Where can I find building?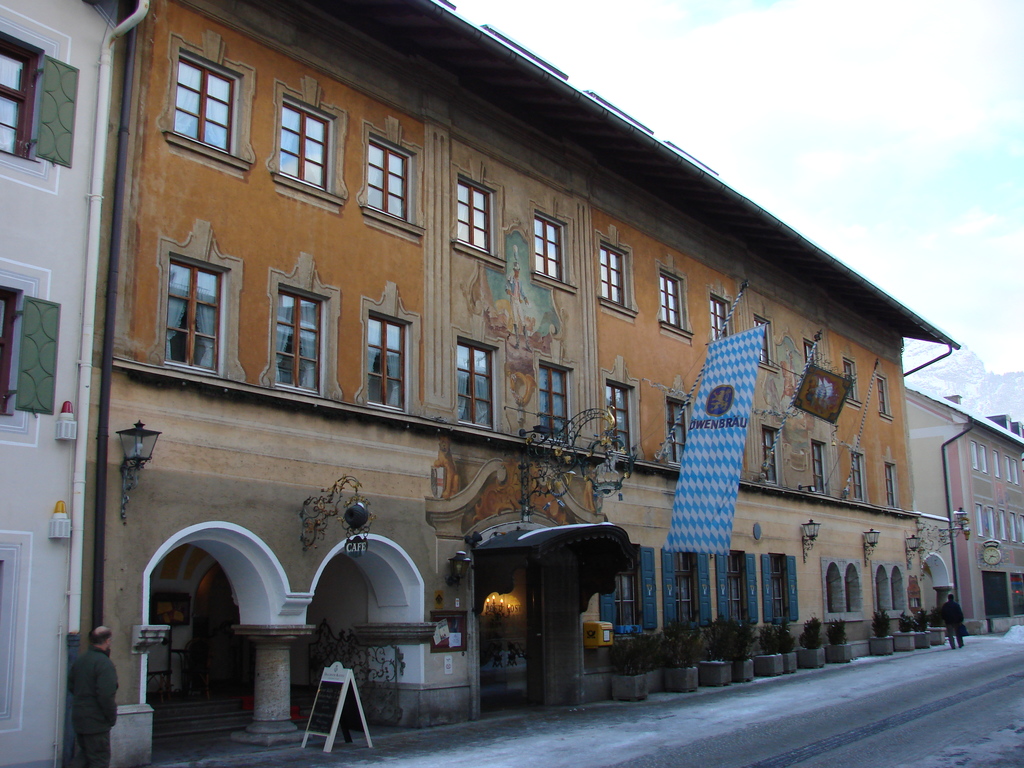
You can find it at <box>0,0,1023,765</box>.
